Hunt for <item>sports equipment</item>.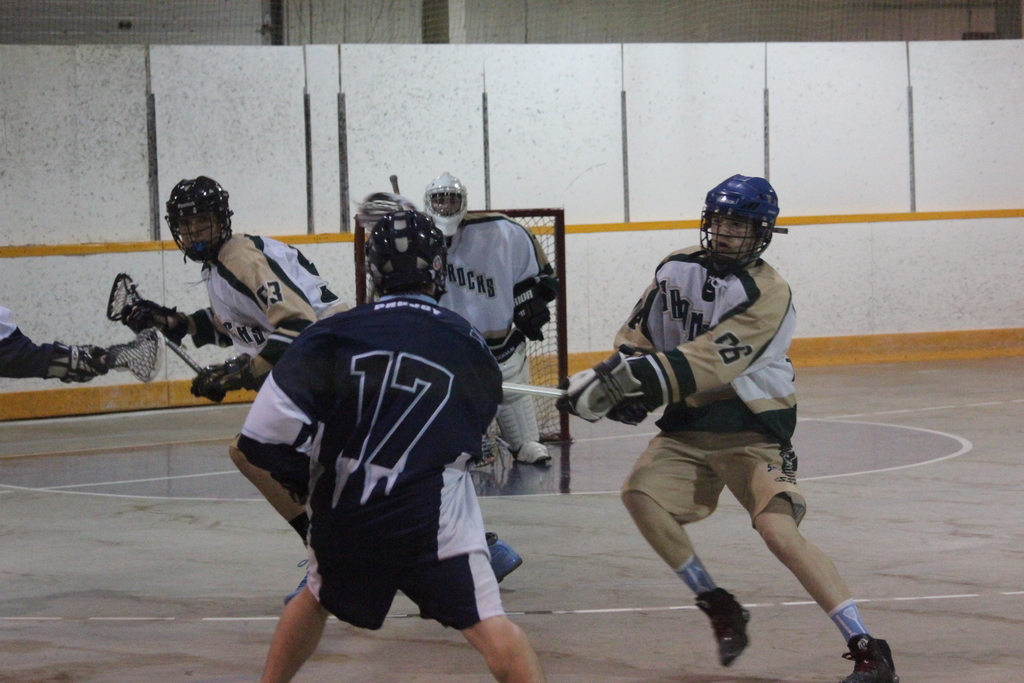
Hunted down at bbox=[515, 270, 570, 336].
